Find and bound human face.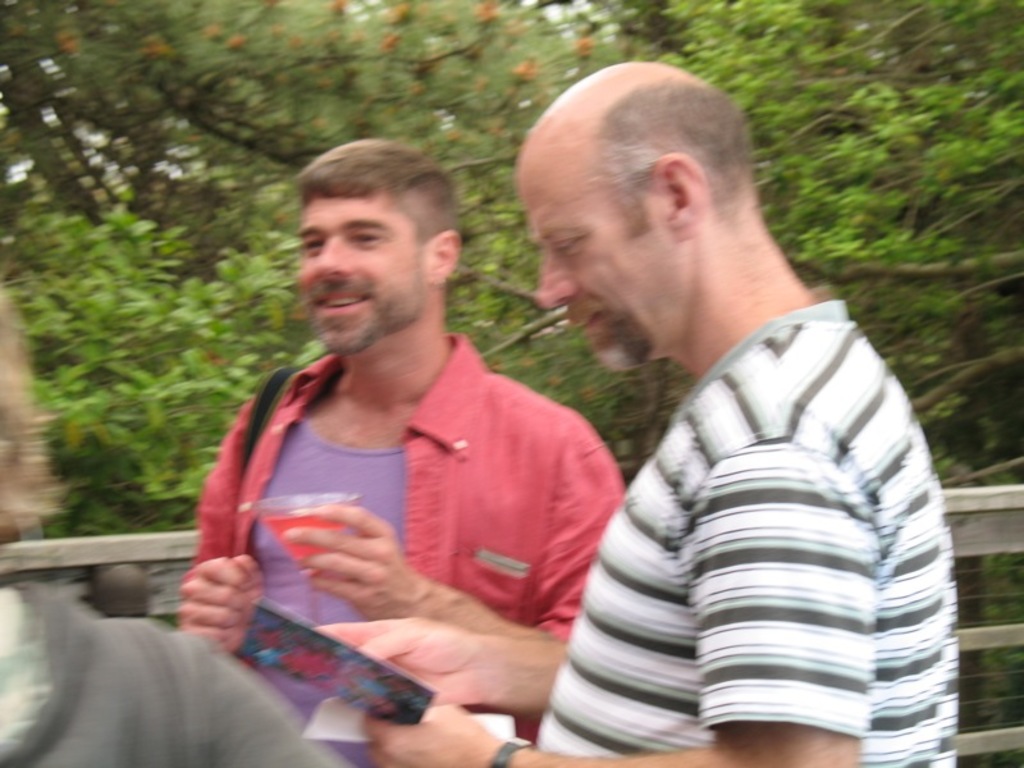
Bound: l=525, t=175, r=696, b=372.
